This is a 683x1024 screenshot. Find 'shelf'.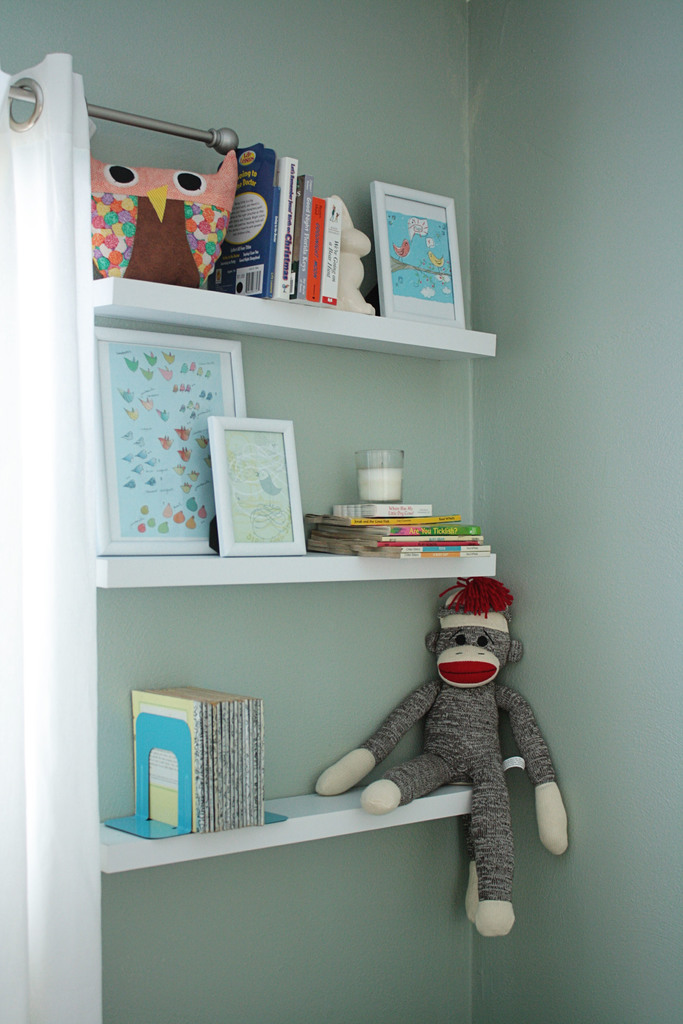
Bounding box: bbox=(100, 280, 499, 881).
